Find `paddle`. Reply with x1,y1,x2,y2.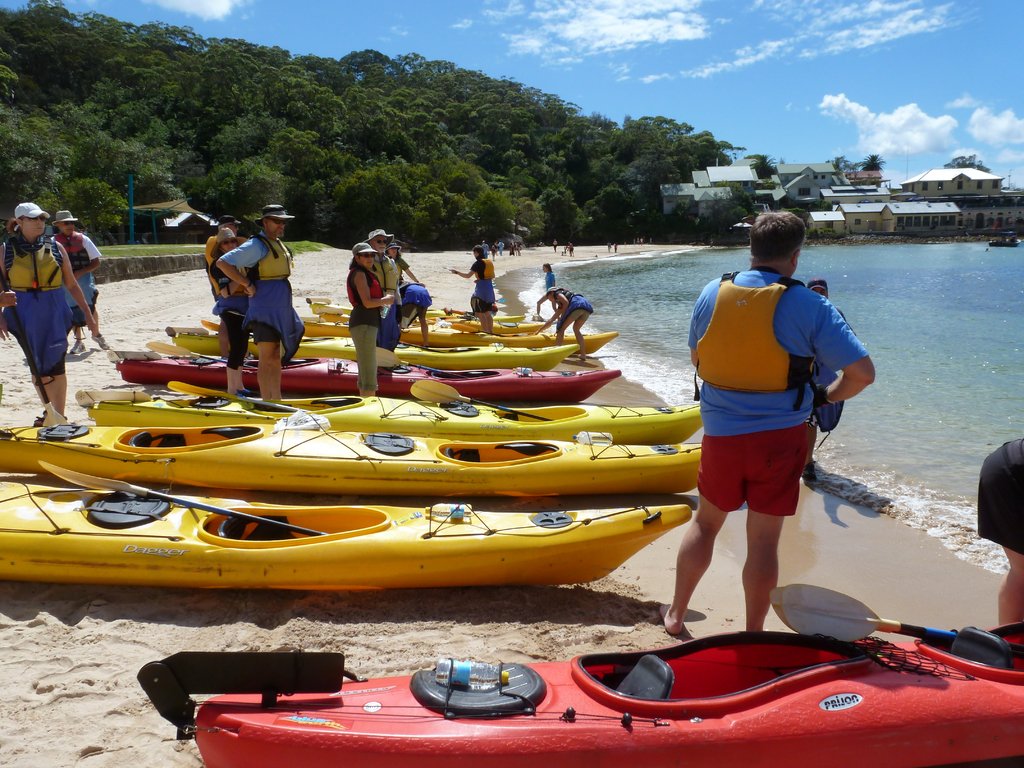
164,372,328,421.
